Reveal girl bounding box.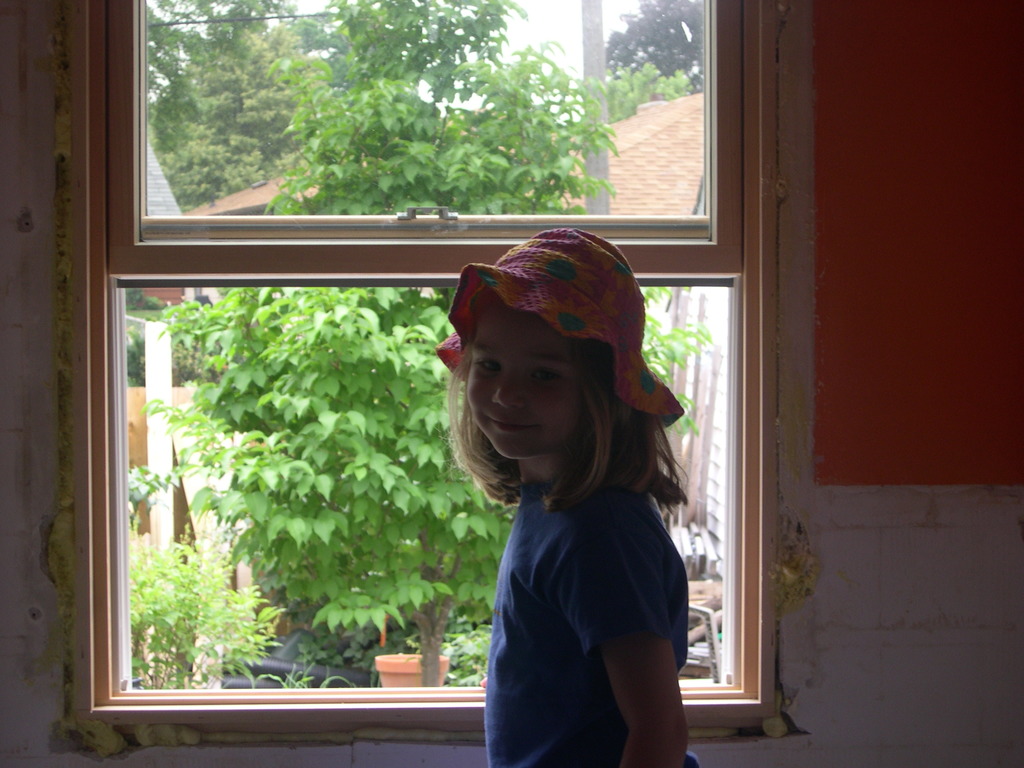
Revealed: {"left": 433, "top": 226, "right": 702, "bottom": 767}.
